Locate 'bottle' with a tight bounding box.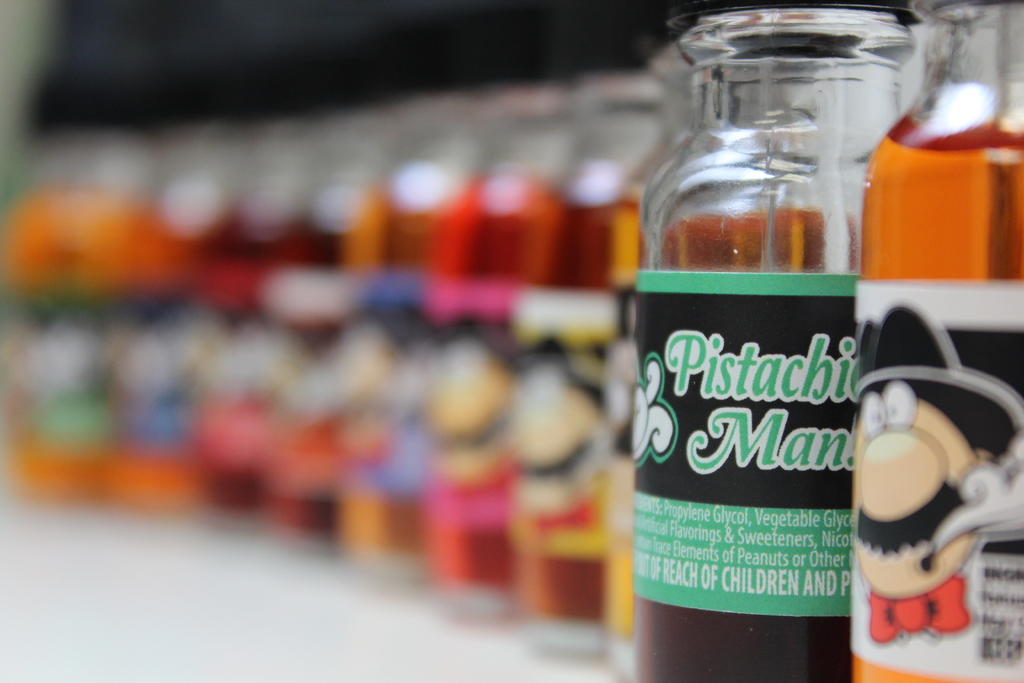
847, 0, 1023, 682.
